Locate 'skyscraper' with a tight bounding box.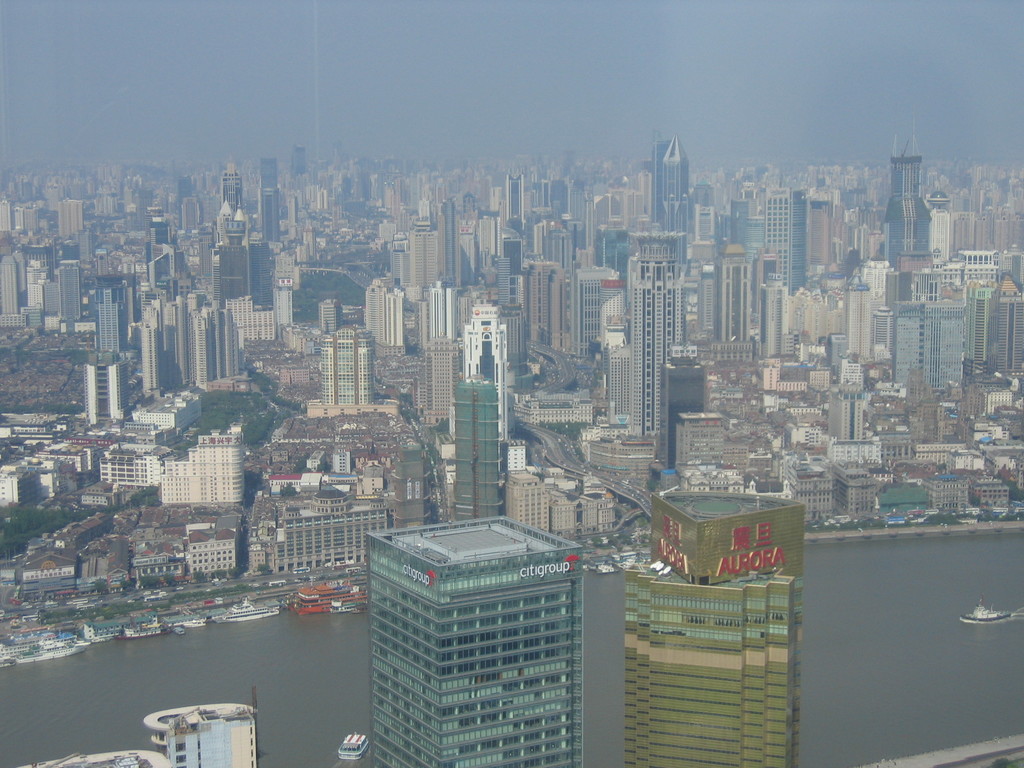
bbox(133, 518, 250, 592).
